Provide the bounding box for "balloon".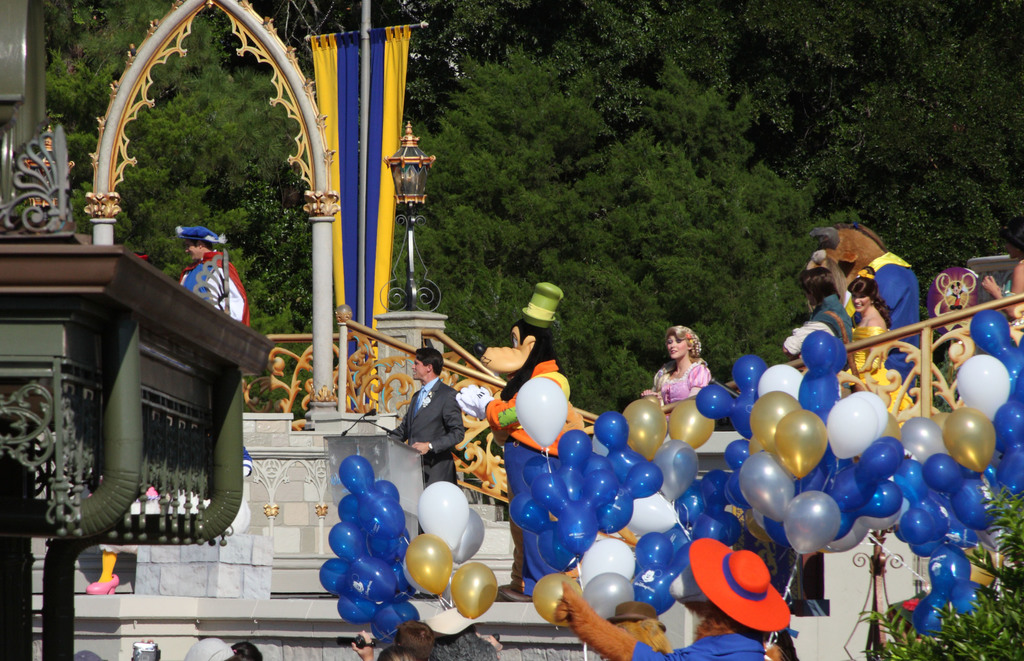
Rect(582, 539, 634, 591).
